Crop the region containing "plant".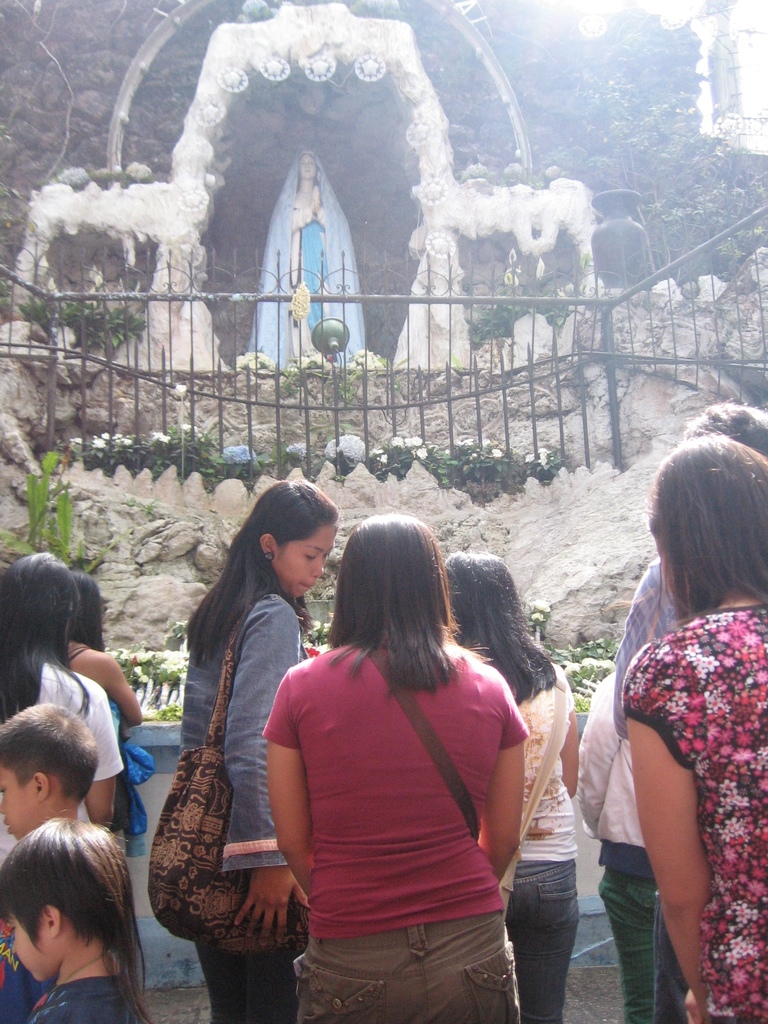
Crop region: bbox=(523, 603, 625, 703).
